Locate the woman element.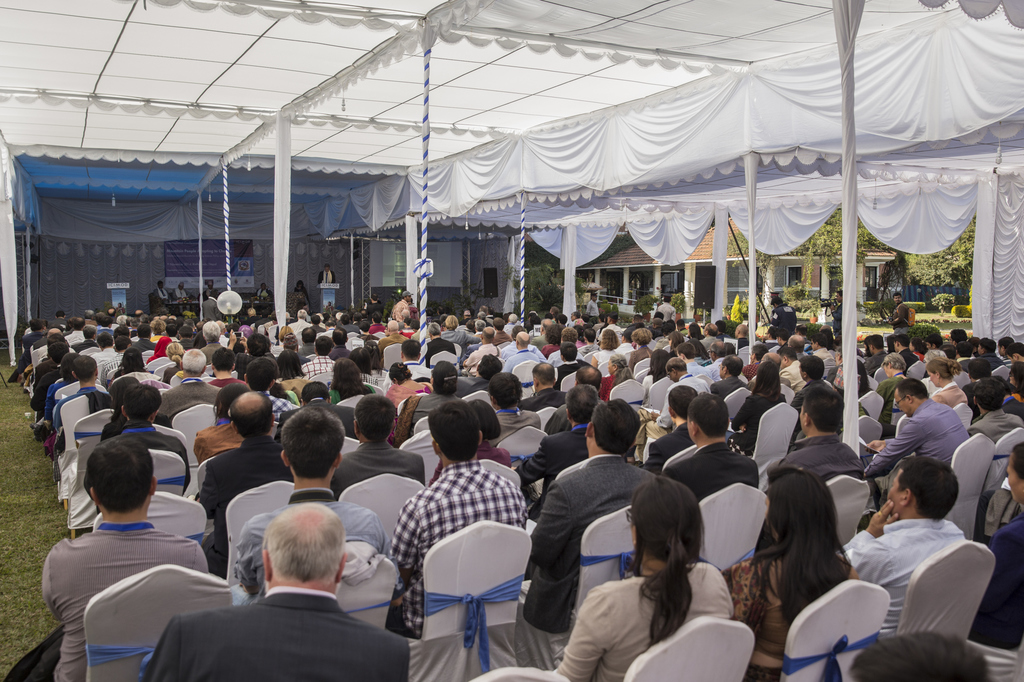
Element bbox: l=1006, t=363, r=1023, b=415.
